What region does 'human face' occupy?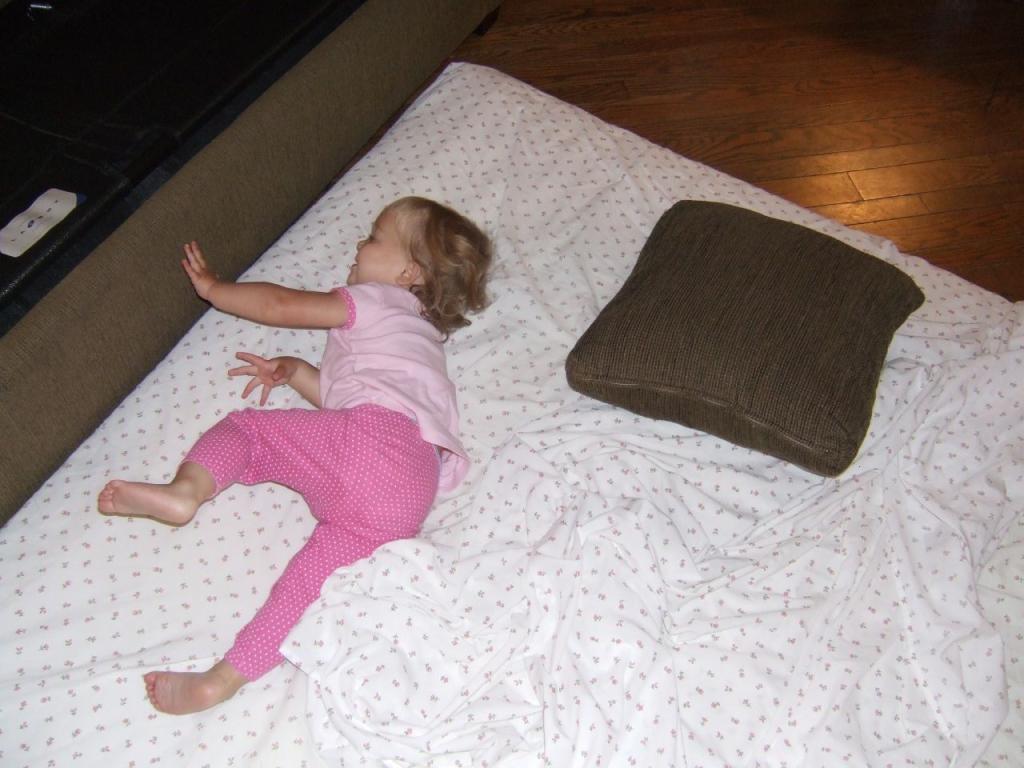
x1=346 y1=210 x2=410 y2=284.
